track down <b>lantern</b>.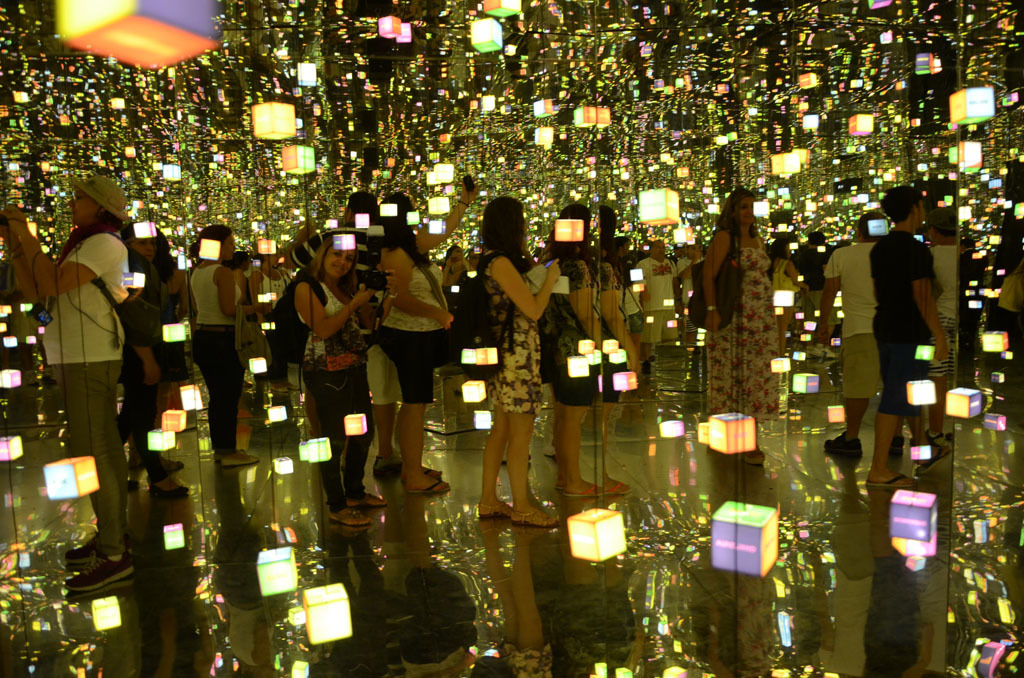
Tracked to detection(709, 412, 758, 449).
